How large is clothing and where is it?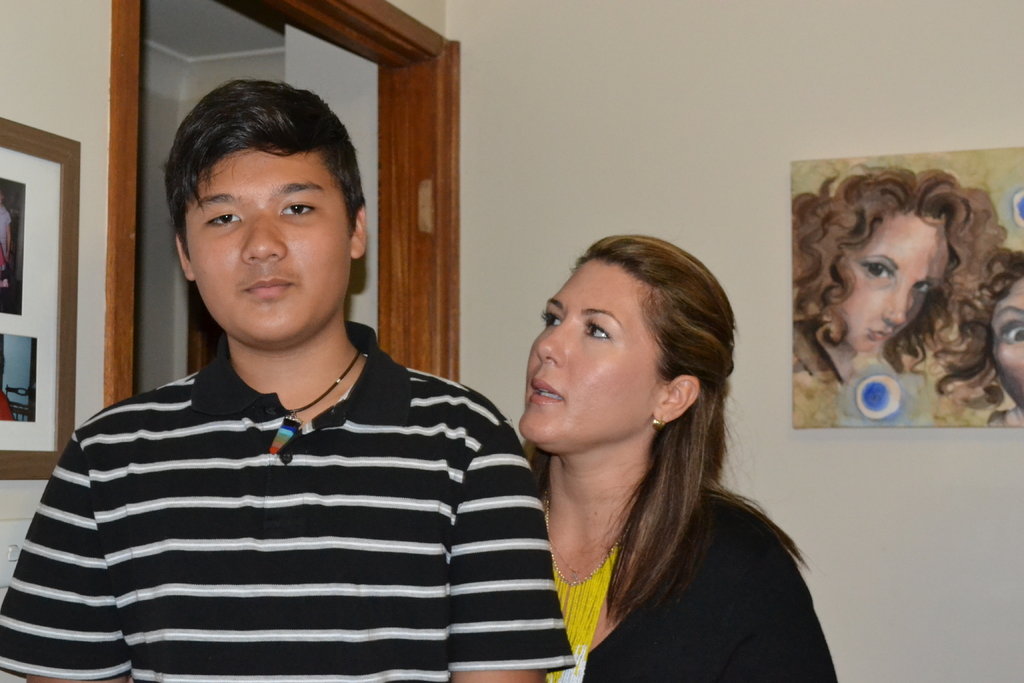
Bounding box: bbox(4, 317, 590, 673).
